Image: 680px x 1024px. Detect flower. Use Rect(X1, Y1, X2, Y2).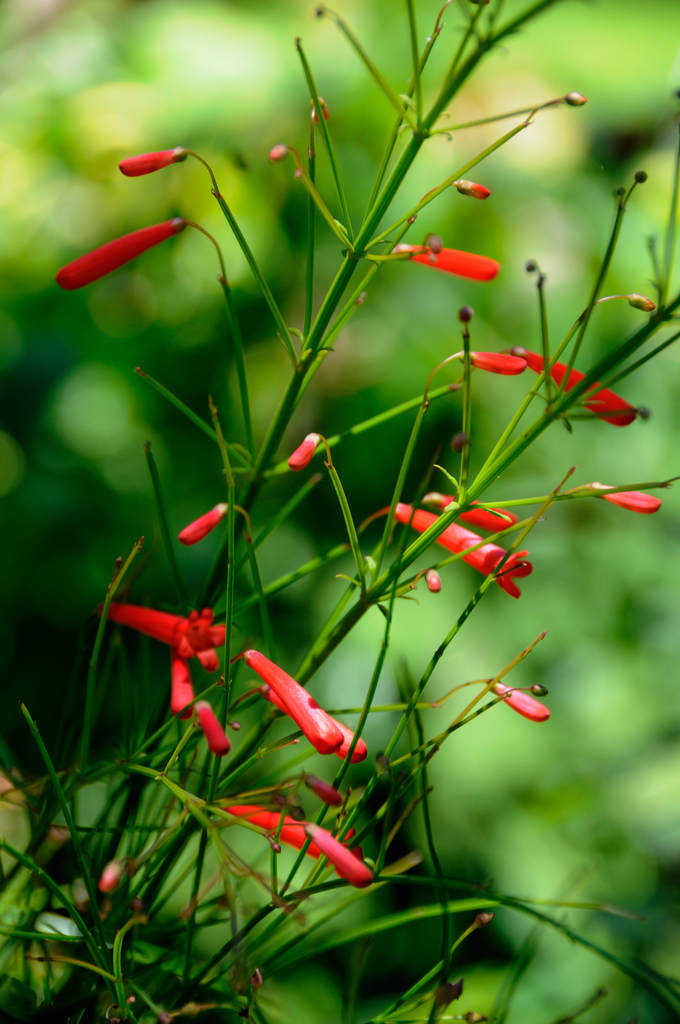
Rect(394, 502, 532, 602).
